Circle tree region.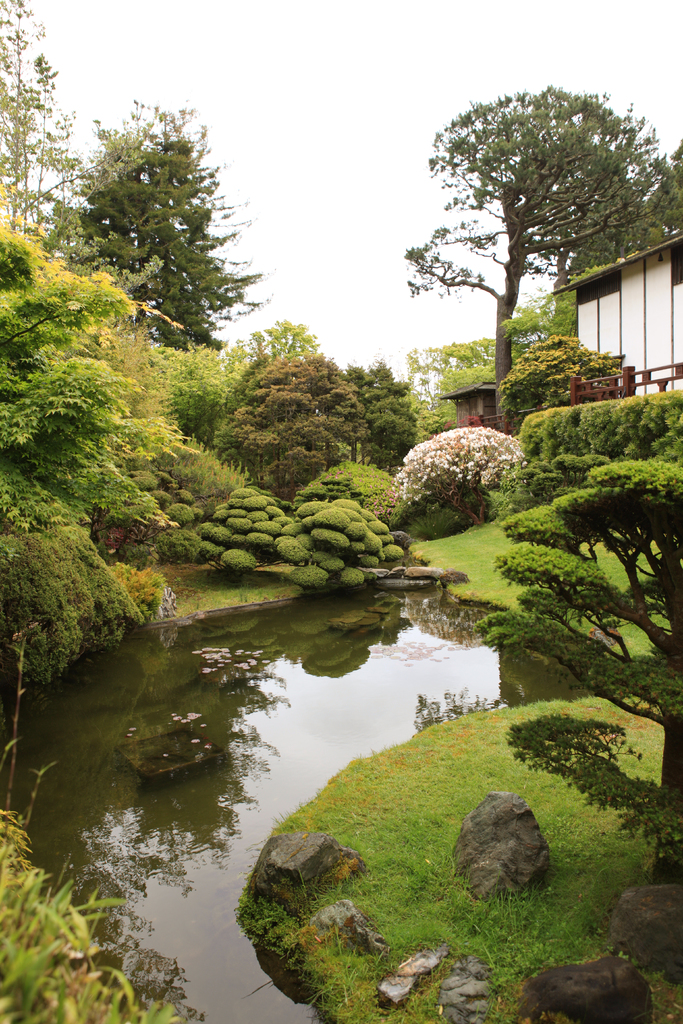
Region: 235:319:325:377.
